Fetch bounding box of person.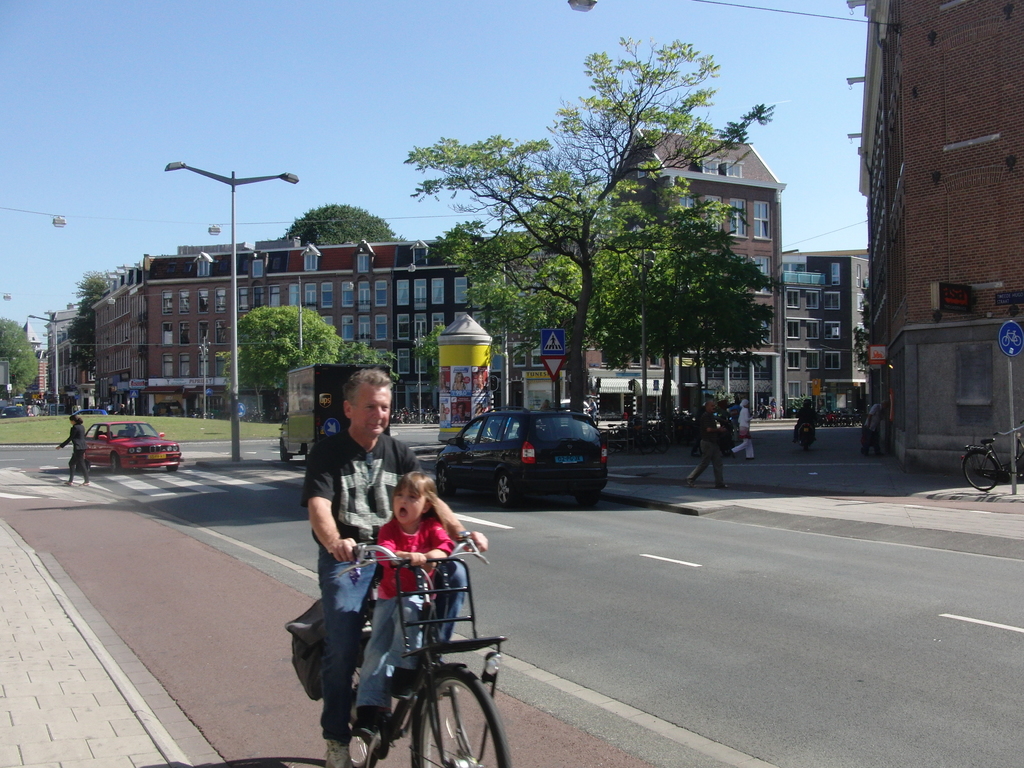
Bbox: pyautogui.locateOnScreen(788, 396, 824, 445).
